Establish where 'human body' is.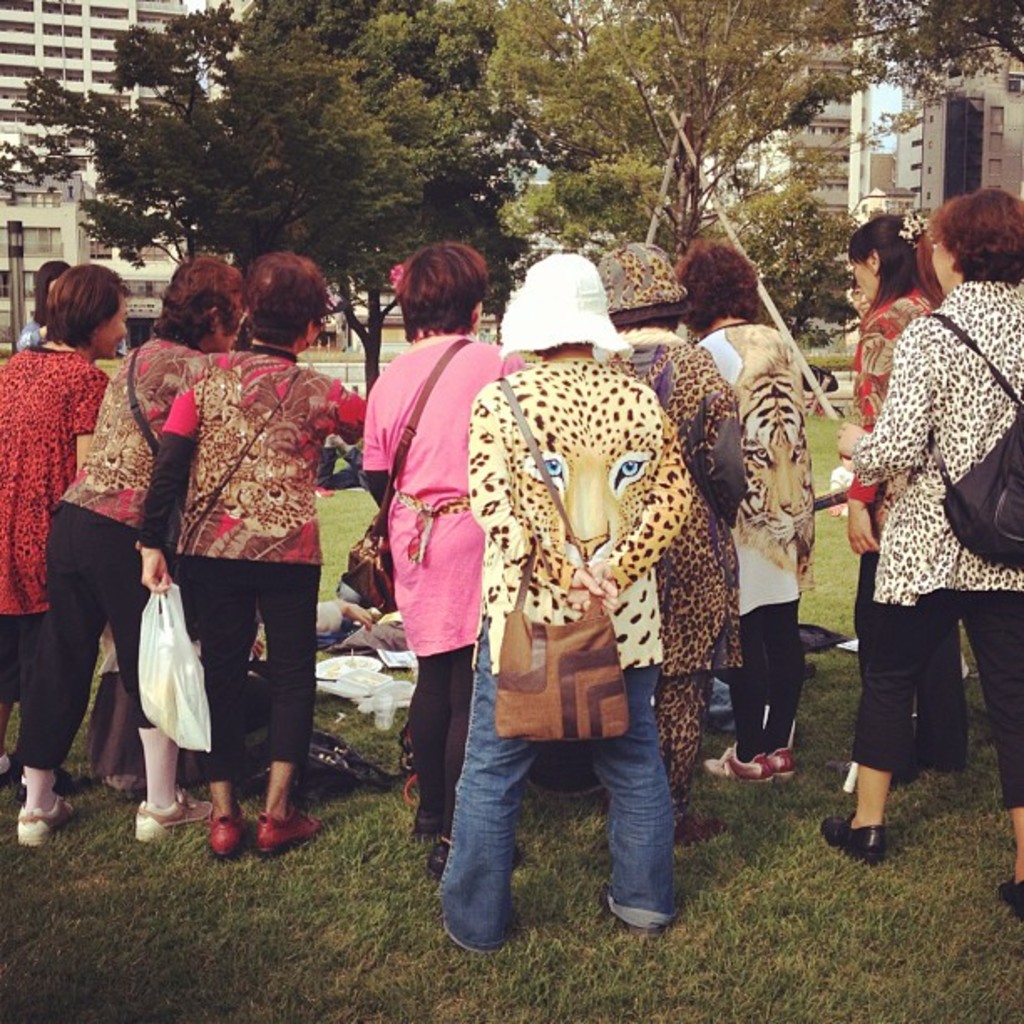
Established at select_region(0, 263, 131, 801).
